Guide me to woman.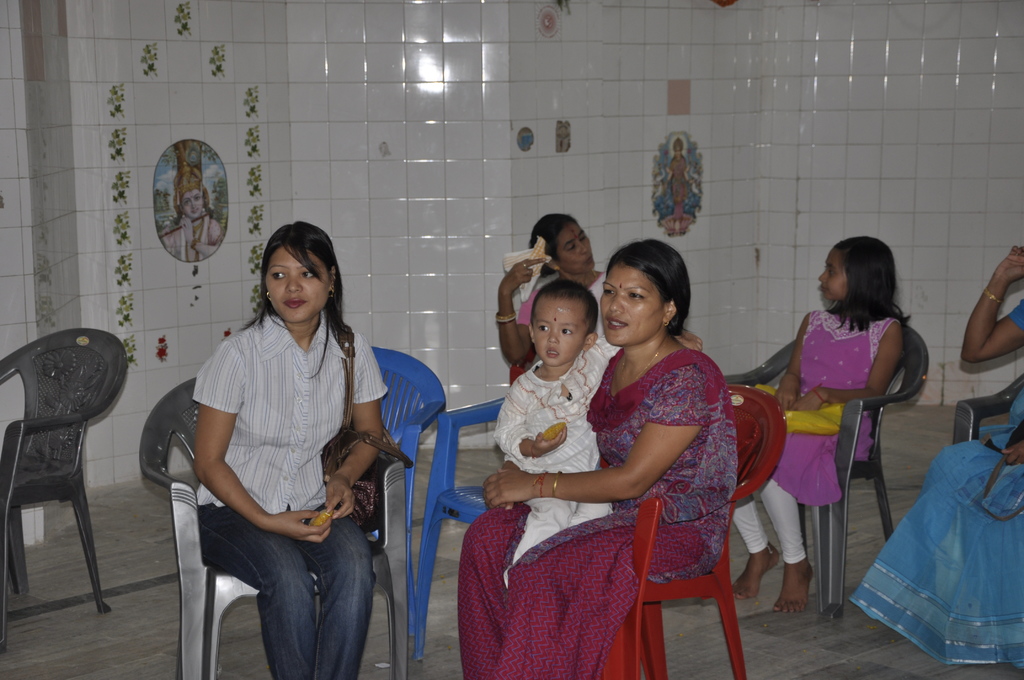
Guidance: box=[665, 138, 694, 219].
